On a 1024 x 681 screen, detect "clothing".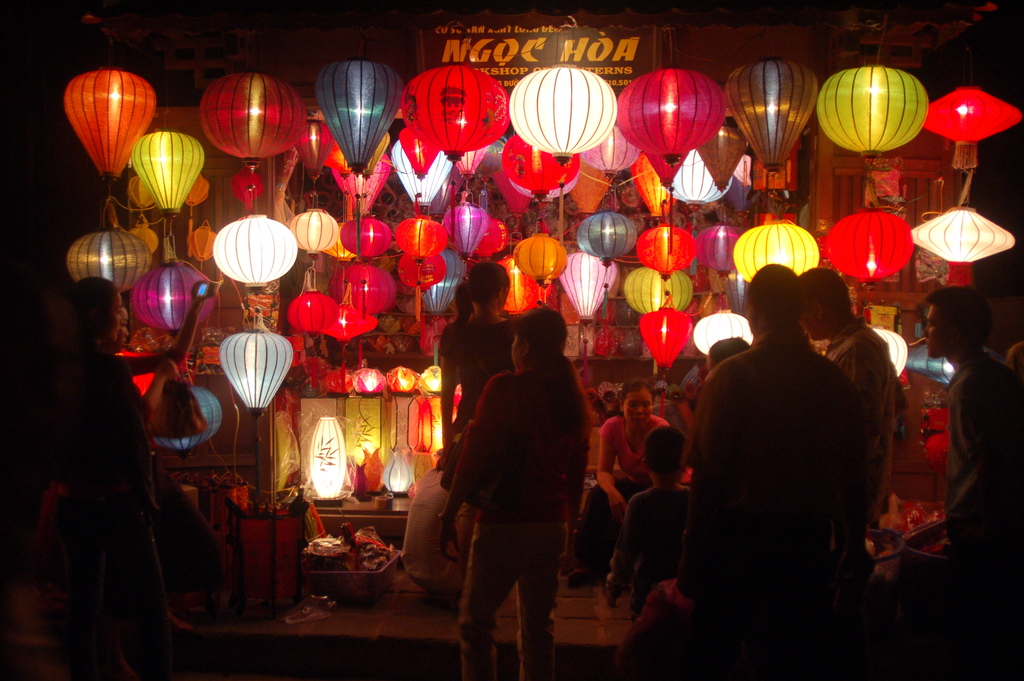
(x1=596, y1=425, x2=669, y2=565).
